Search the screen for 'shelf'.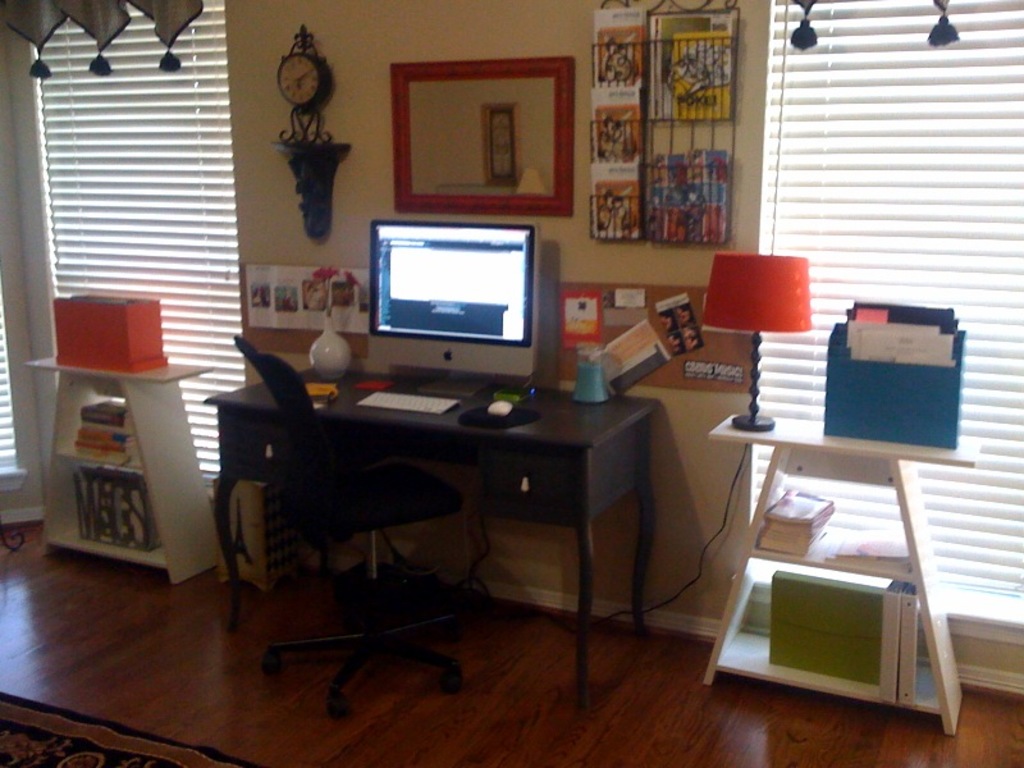
Found at BBox(703, 552, 956, 709).
